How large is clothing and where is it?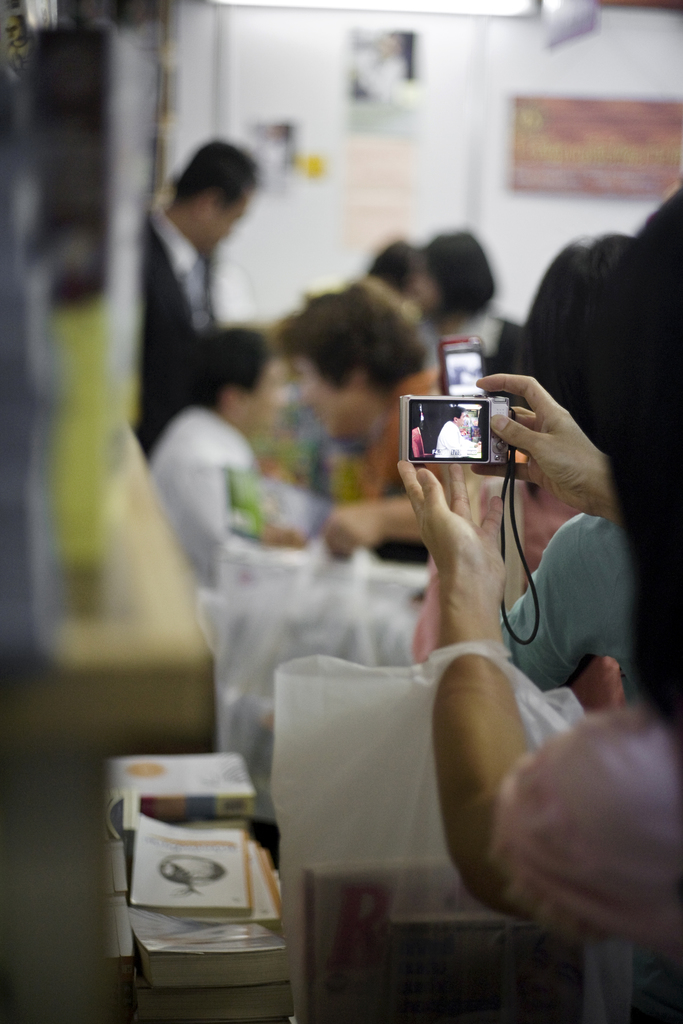
Bounding box: <box>493,500,656,724</box>.
